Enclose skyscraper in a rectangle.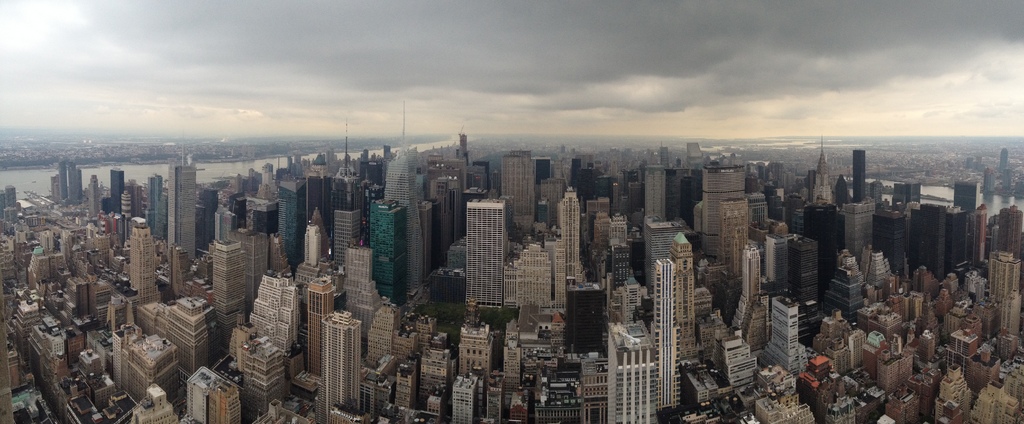
{"x1": 417, "y1": 198, "x2": 433, "y2": 277}.
